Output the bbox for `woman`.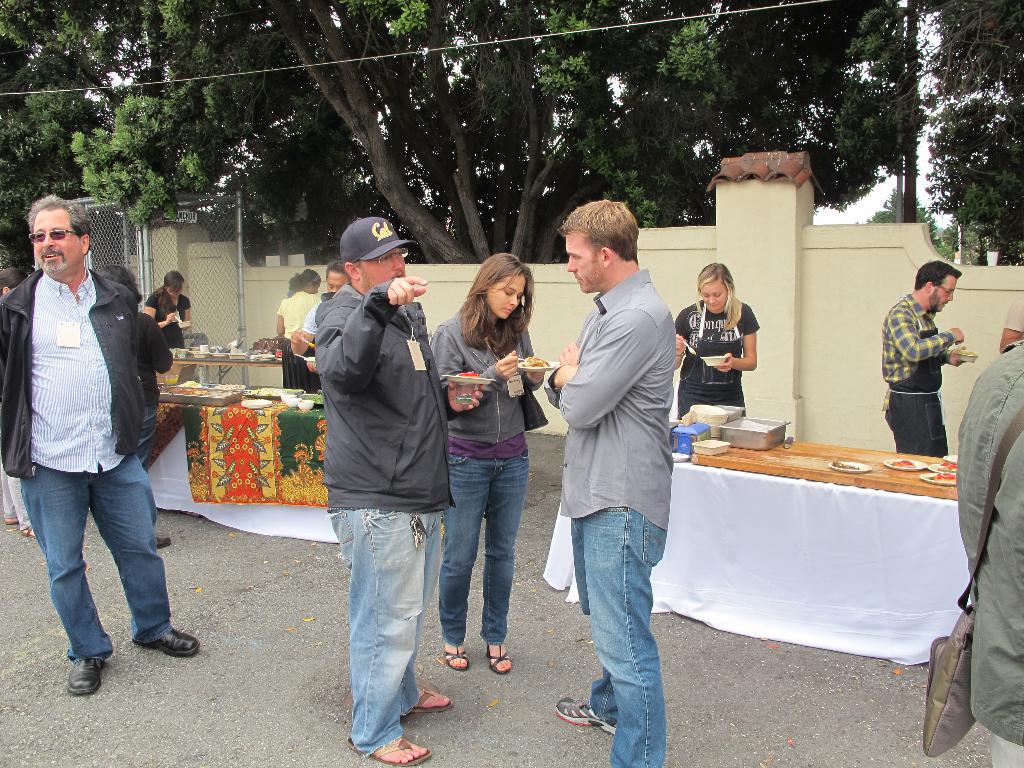
144/269/191/348.
